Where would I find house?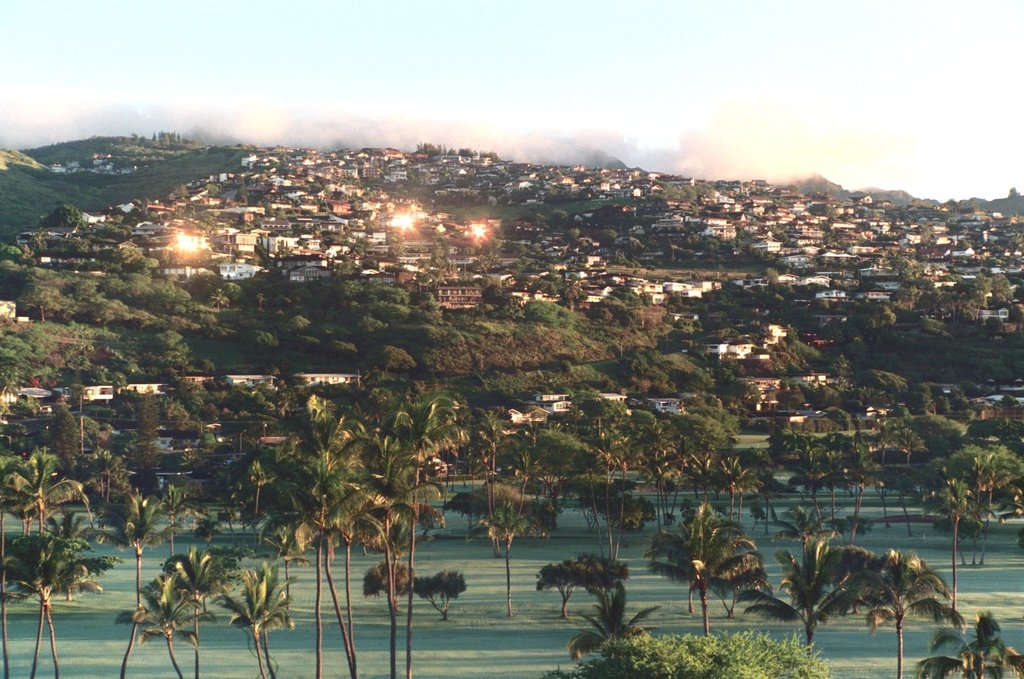
At x1=609 y1=384 x2=633 y2=412.
